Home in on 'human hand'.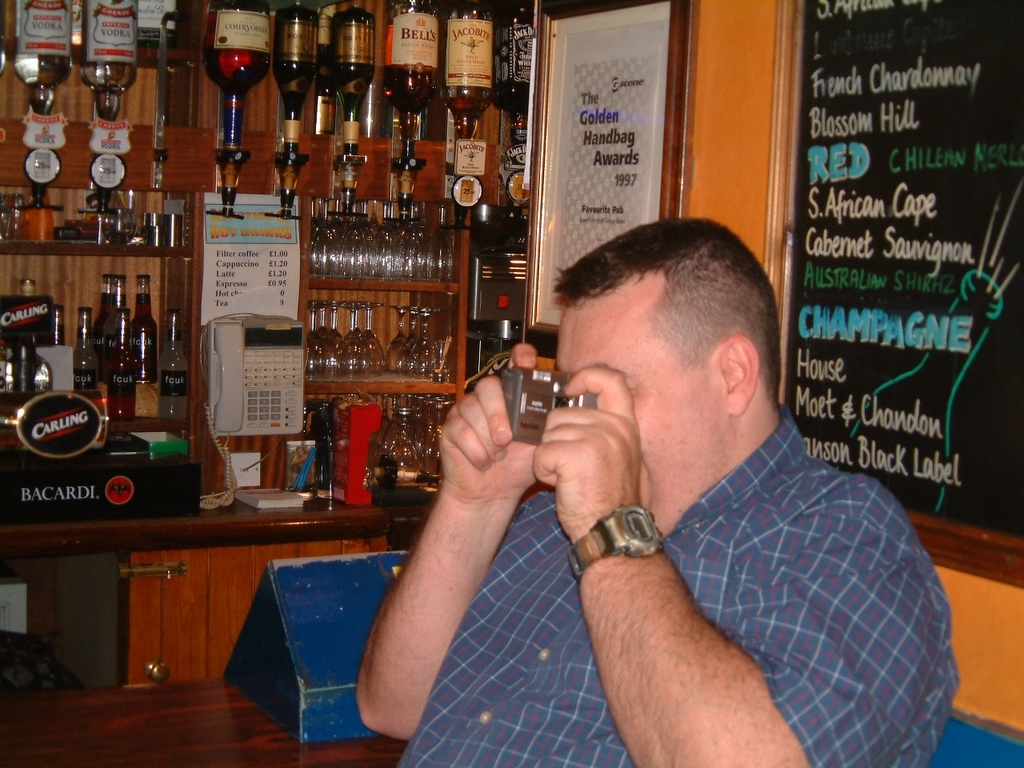
Homed in at region(539, 413, 632, 532).
